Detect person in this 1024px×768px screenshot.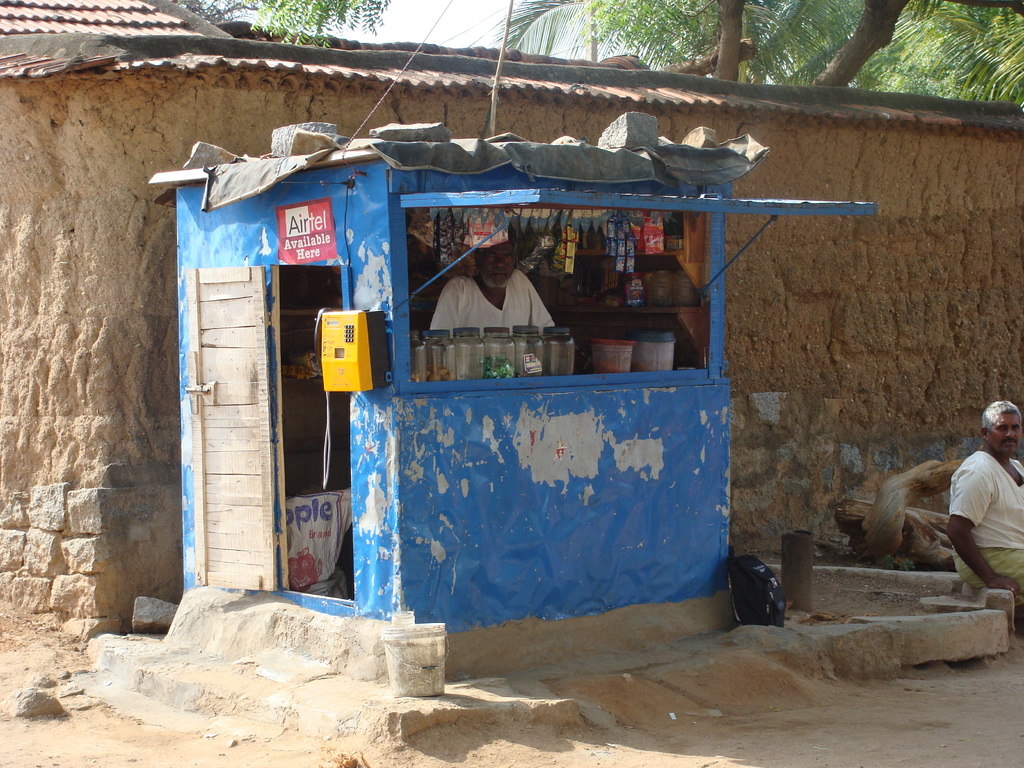
Detection: 949, 401, 1023, 641.
